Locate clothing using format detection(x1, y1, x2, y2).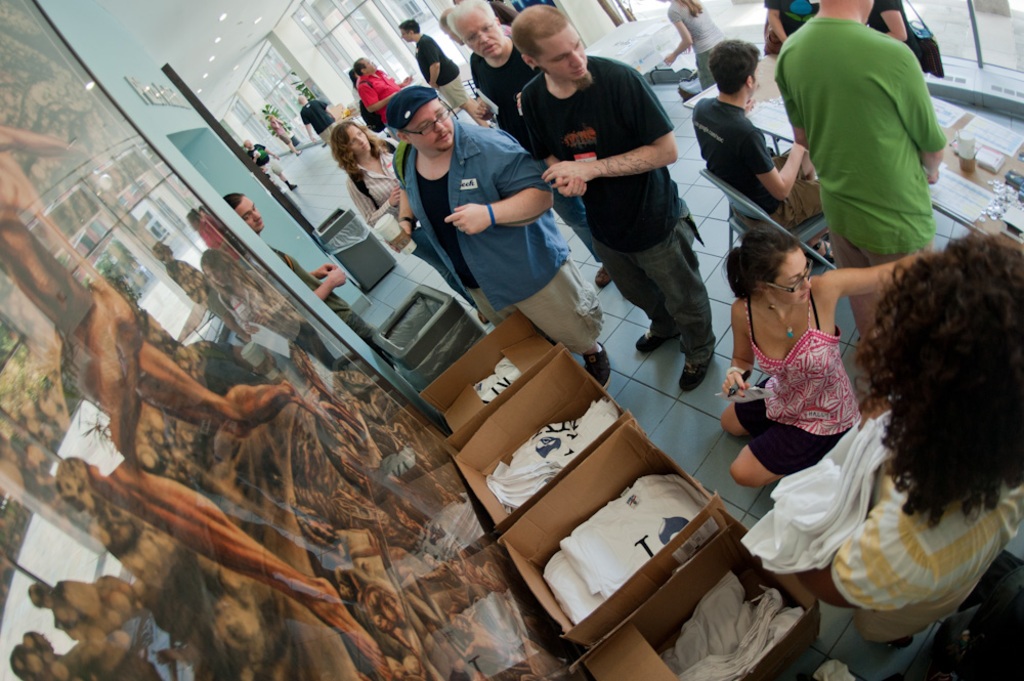
detection(479, 44, 595, 267).
